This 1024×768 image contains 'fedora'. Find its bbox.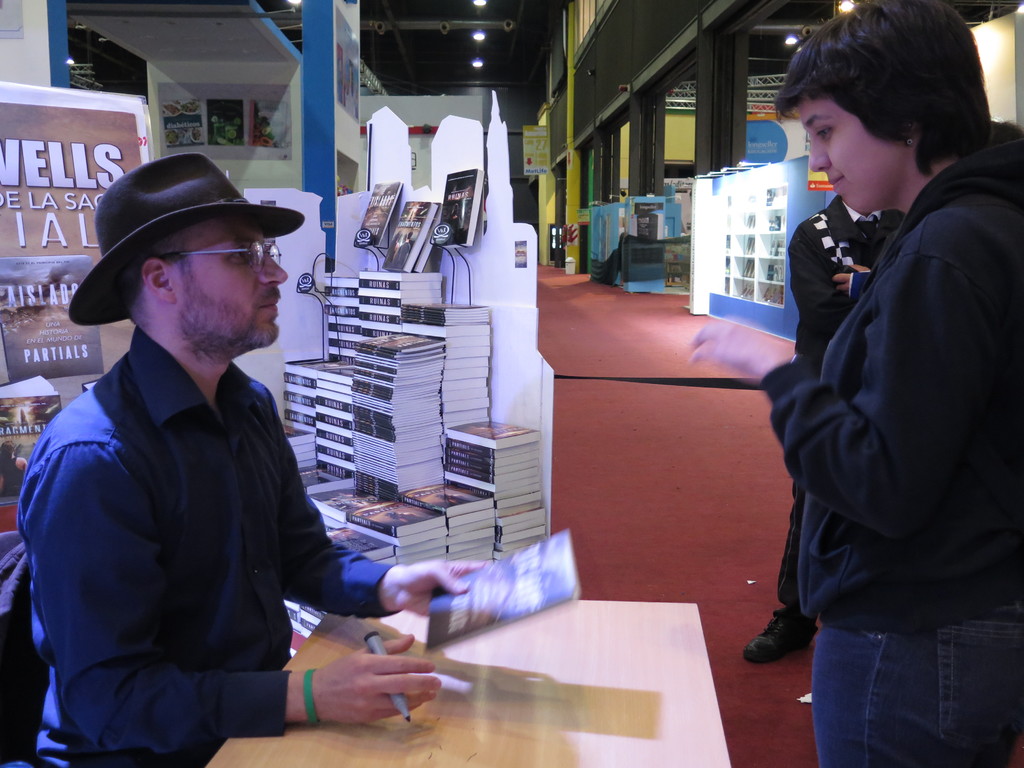
box=[67, 151, 309, 328].
